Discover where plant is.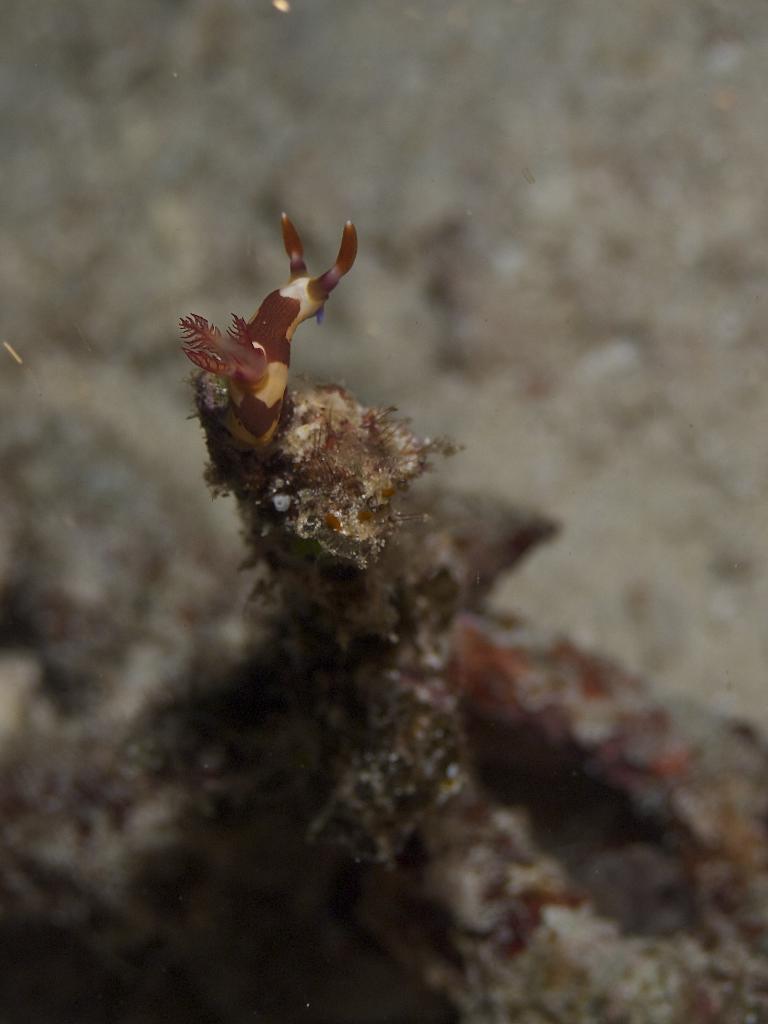
Discovered at [left=174, top=211, right=480, bottom=893].
